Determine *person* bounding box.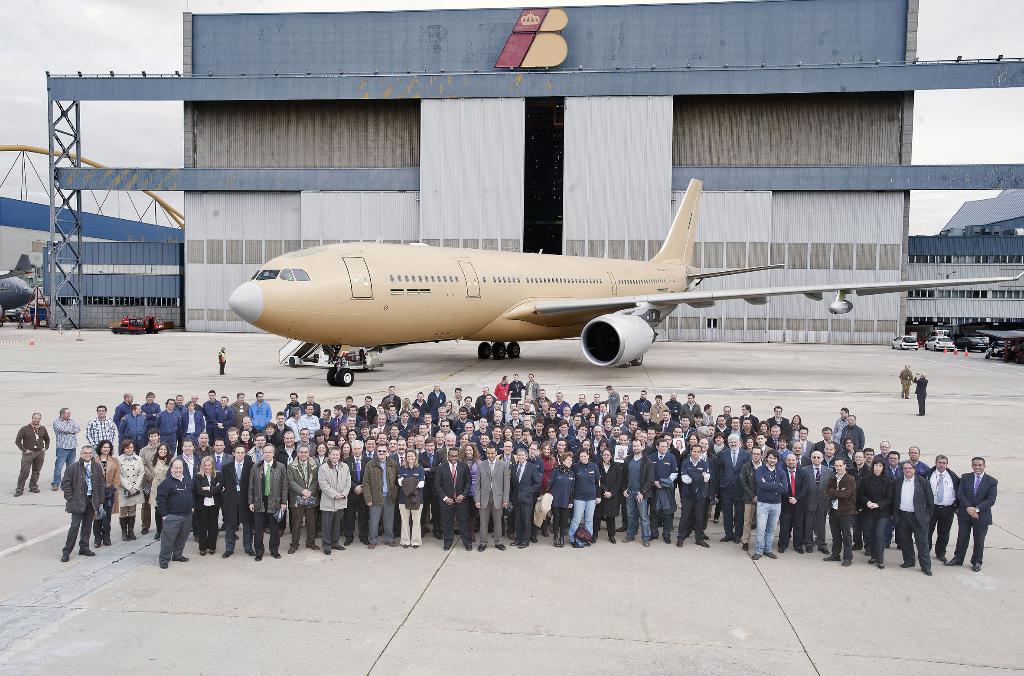
Determined: 214, 398, 234, 437.
